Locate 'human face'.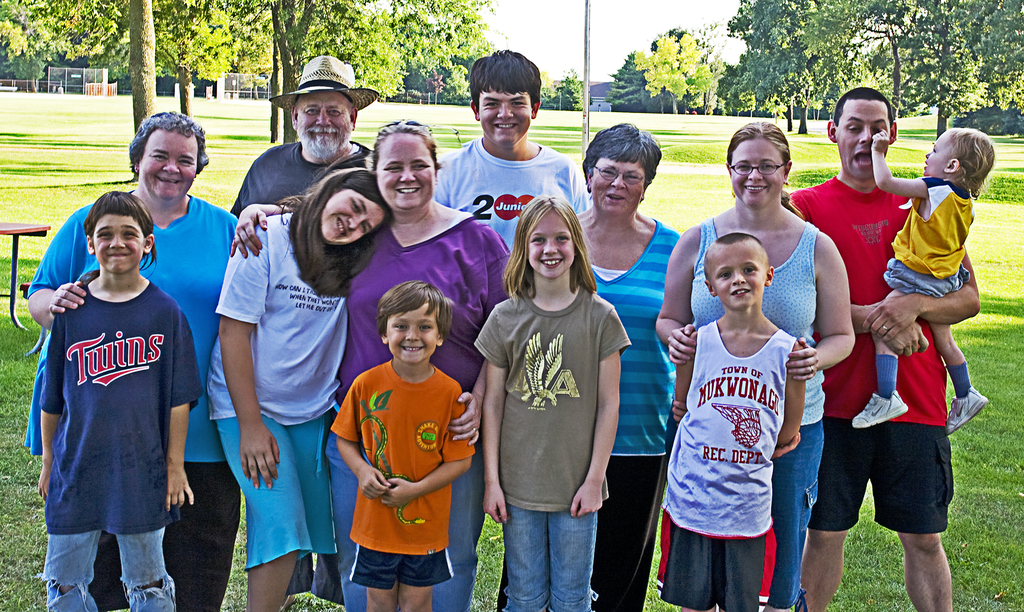
Bounding box: bbox=[92, 217, 144, 277].
